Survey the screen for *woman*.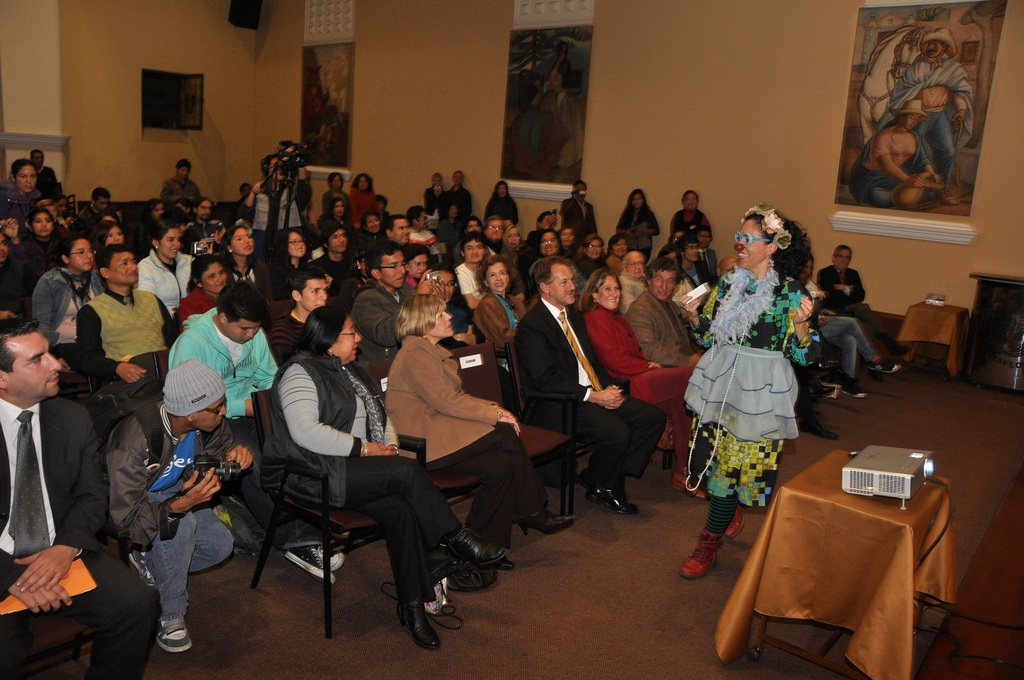
Survey found: 350, 168, 384, 222.
